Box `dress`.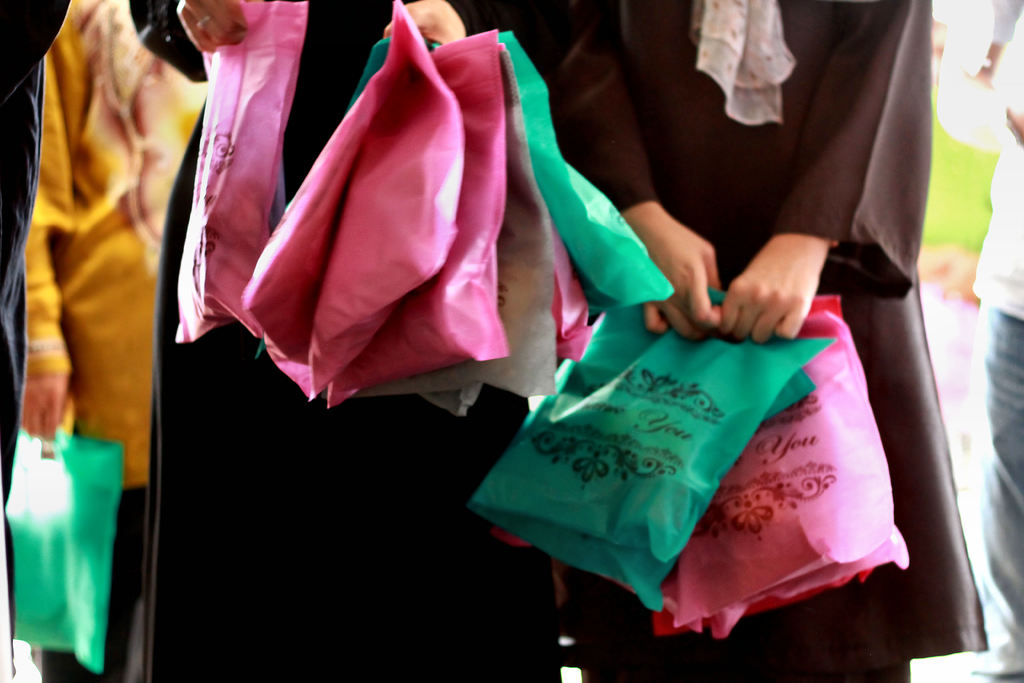
[x1=505, y1=0, x2=982, y2=682].
